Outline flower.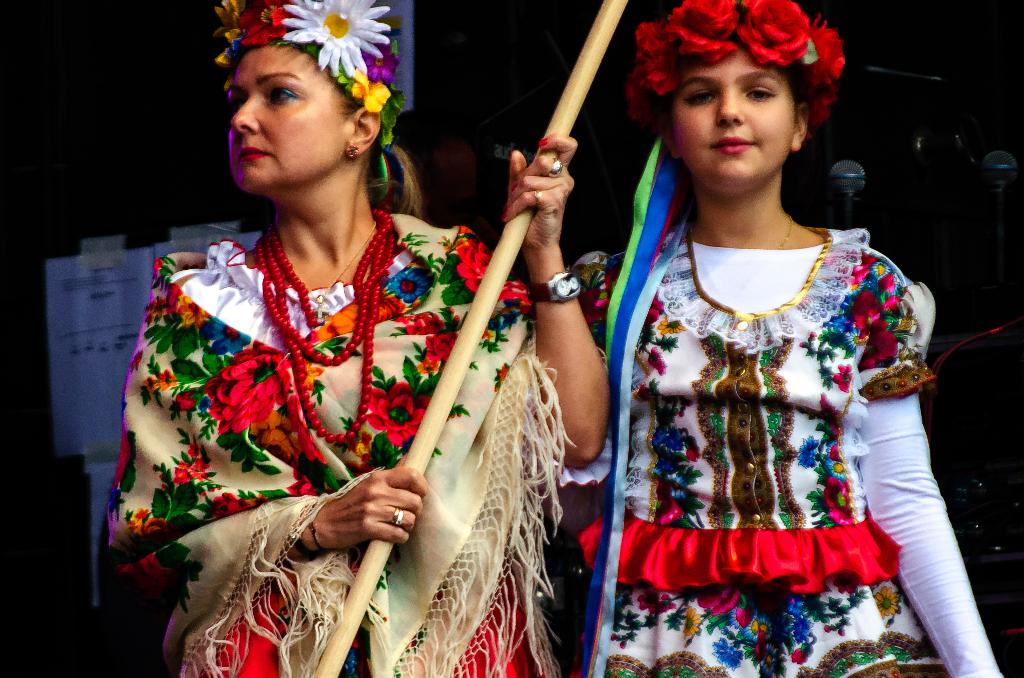
Outline: BBox(451, 239, 531, 304).
